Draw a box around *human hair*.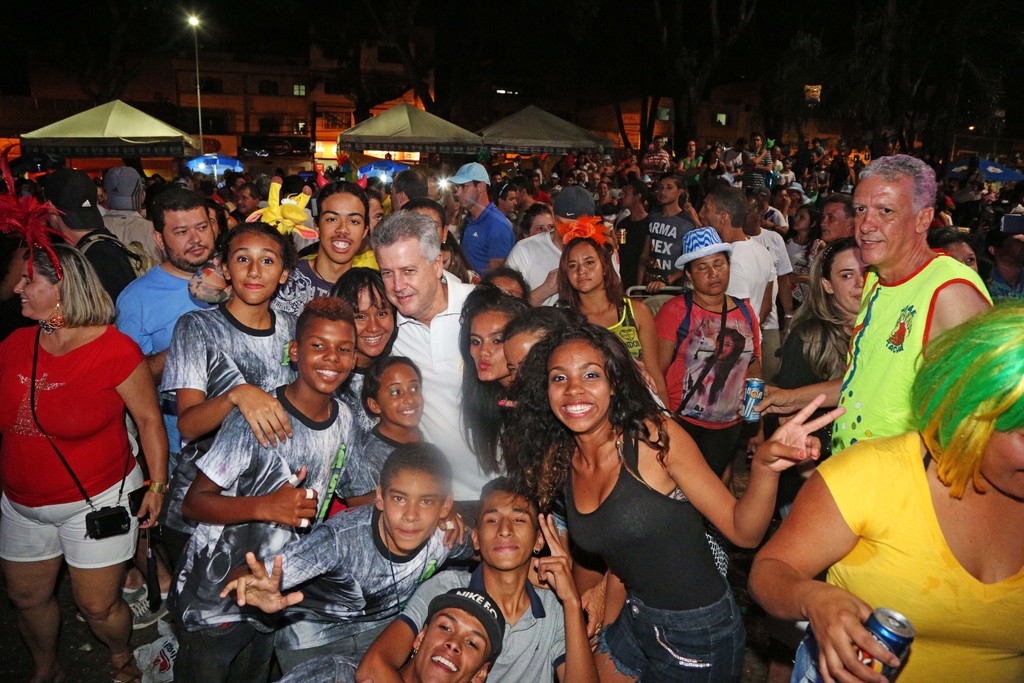
x1=218, y1=220, x2=300, y2=268.
